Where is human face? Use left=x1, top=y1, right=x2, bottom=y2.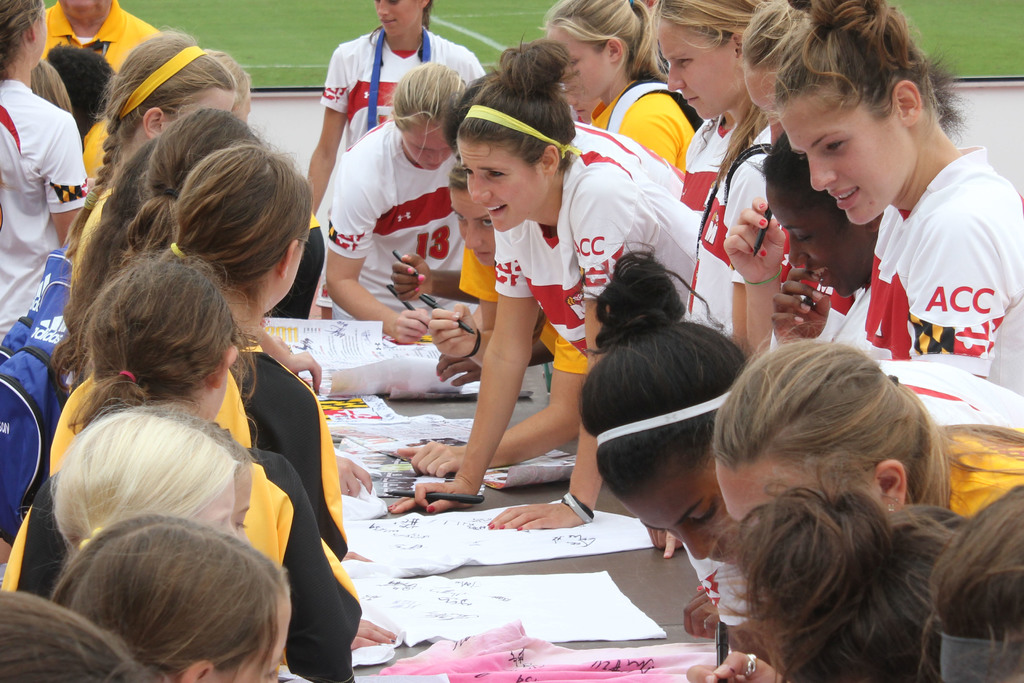
left=713, top=461, right=801, bottom=520.
